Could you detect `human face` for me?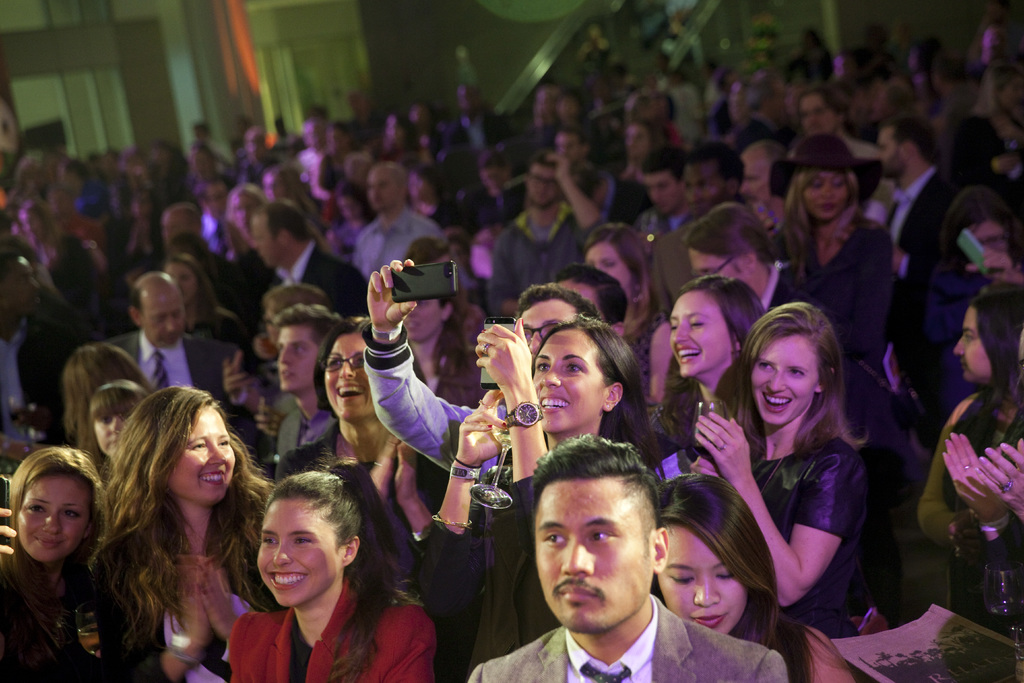
Detection result: [144, 292, 186, 343].
